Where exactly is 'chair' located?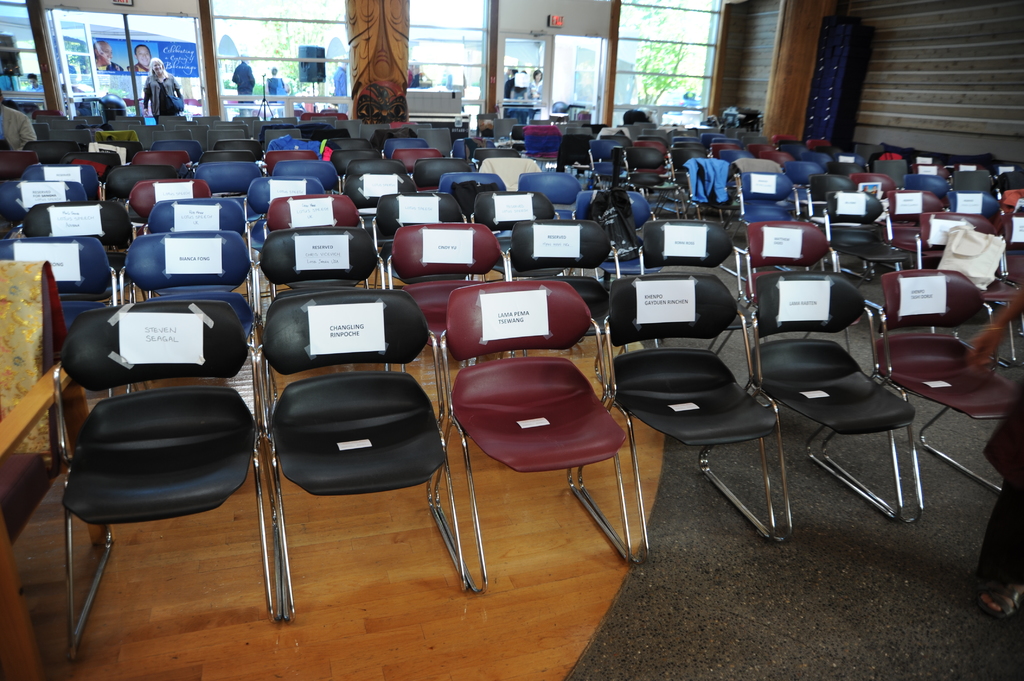
Its bounding box is region(825, 157, 866, 176).
